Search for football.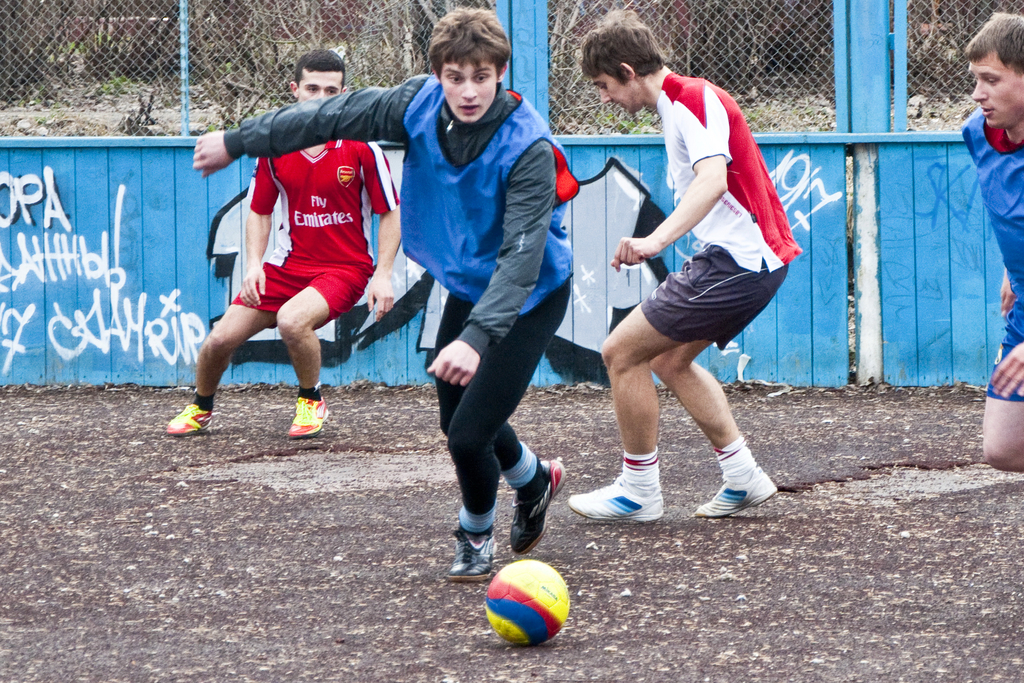
Found at bbox(480, 555, 577, 644).
